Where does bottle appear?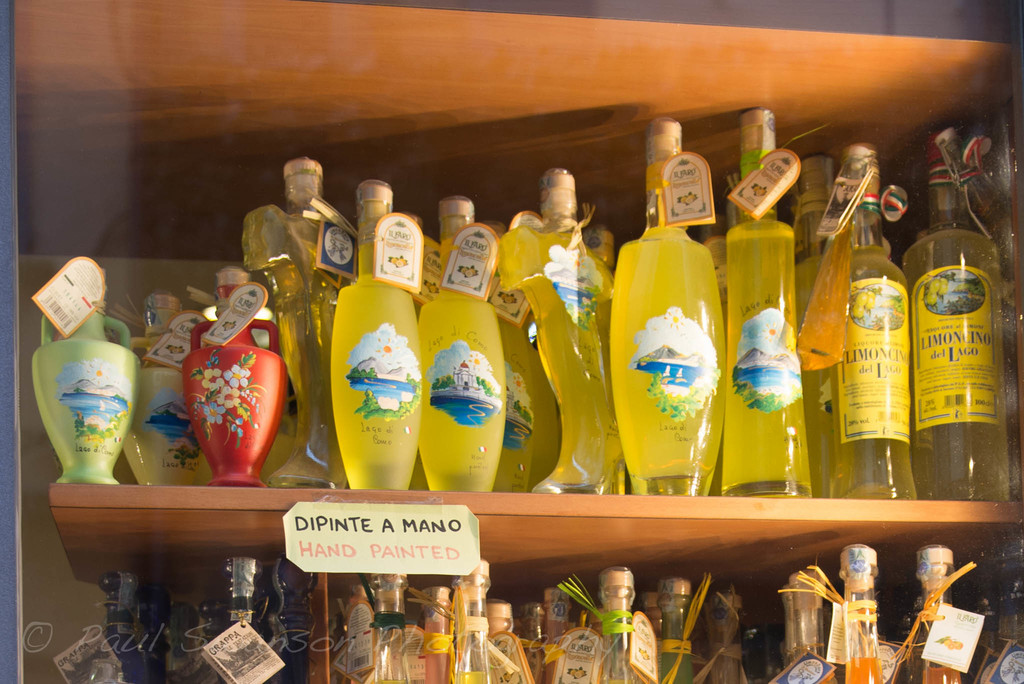
Appears at 909:147:1005:542.
